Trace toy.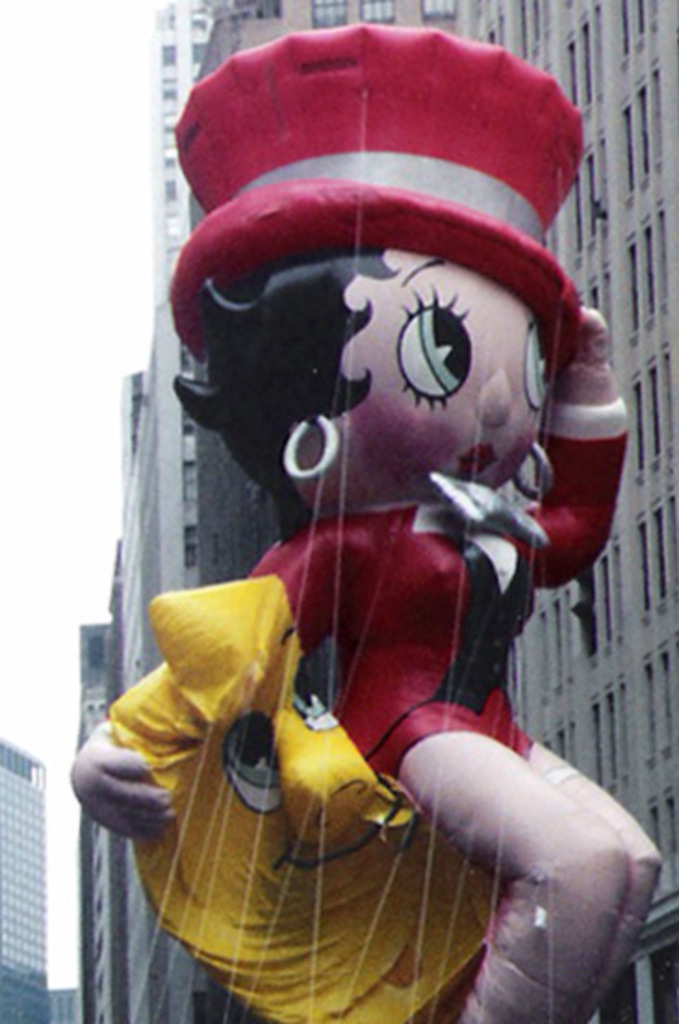
Traced to [72,0,677,1020].
